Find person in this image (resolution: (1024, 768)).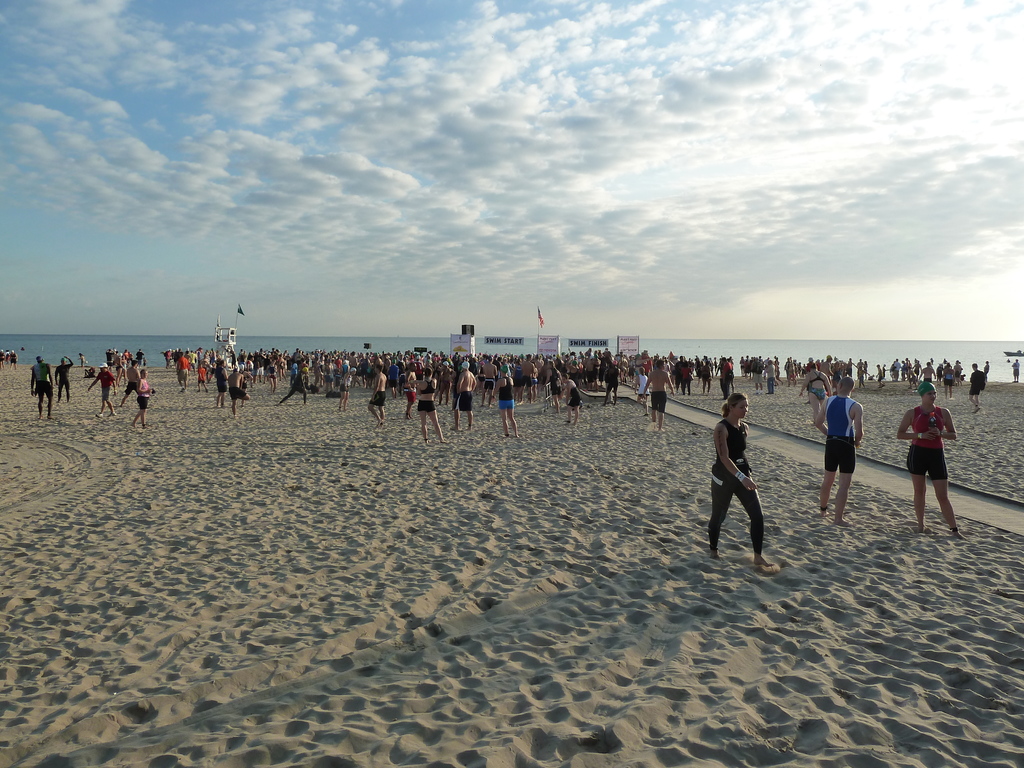
[451,359,480,437].
